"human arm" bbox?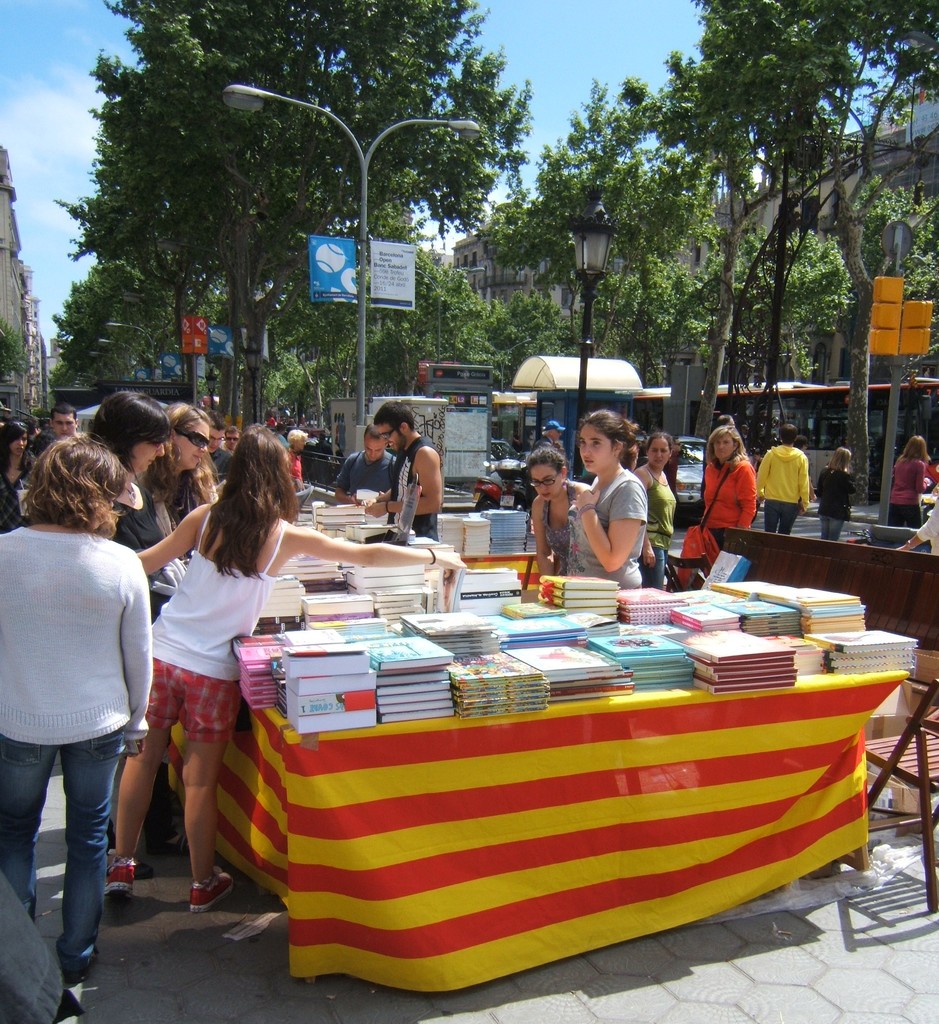
crop(134, 505, 198, 575)
